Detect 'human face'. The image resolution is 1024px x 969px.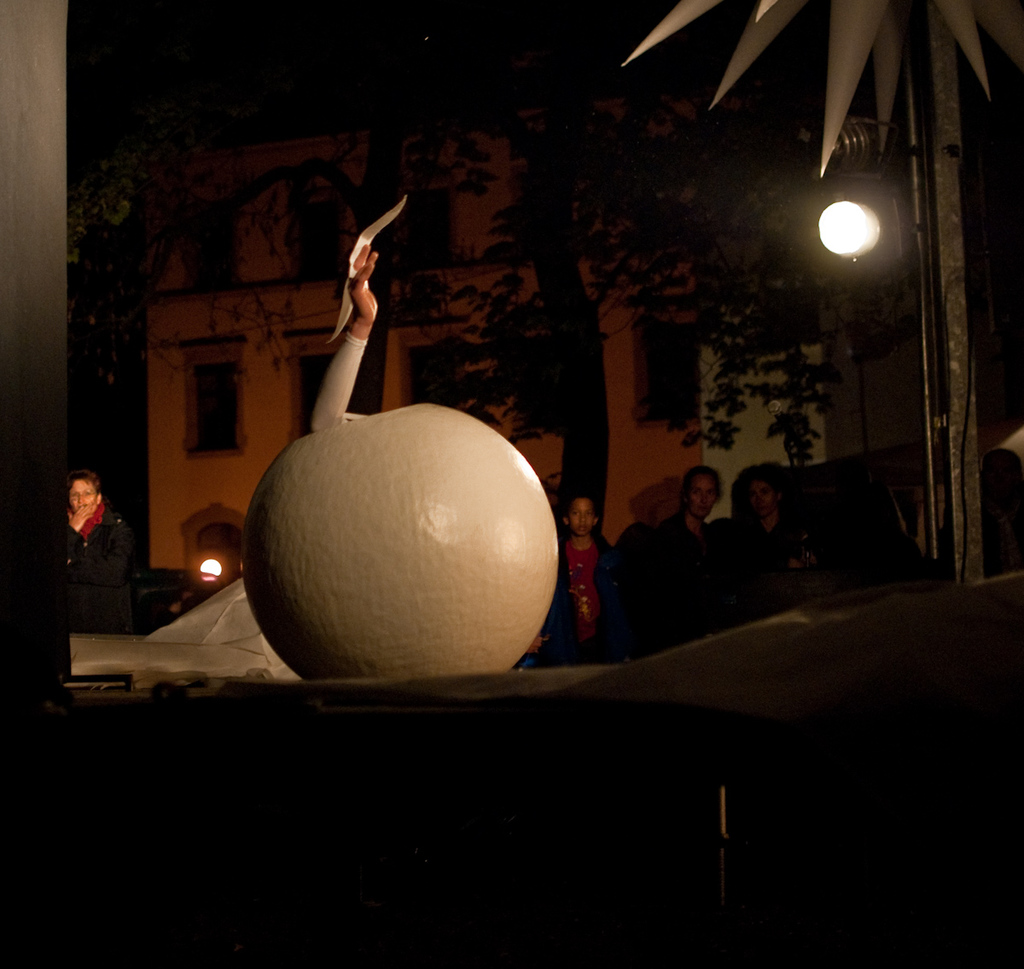
<region>71, 478, 99, 511</region>.
